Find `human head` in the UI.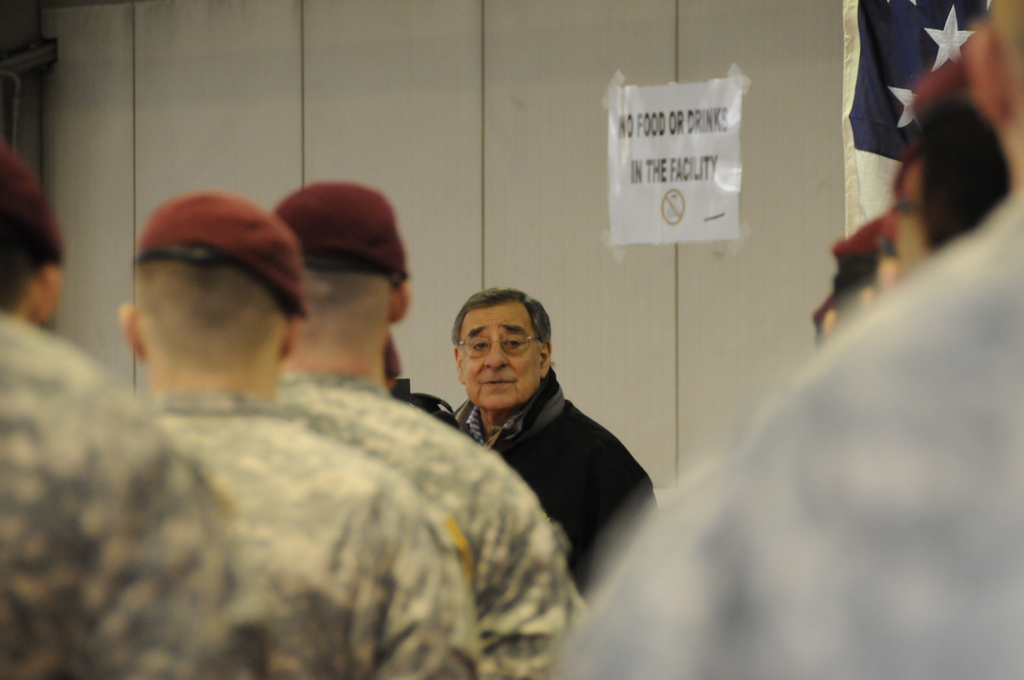
UI element at 0/138/65/335.
